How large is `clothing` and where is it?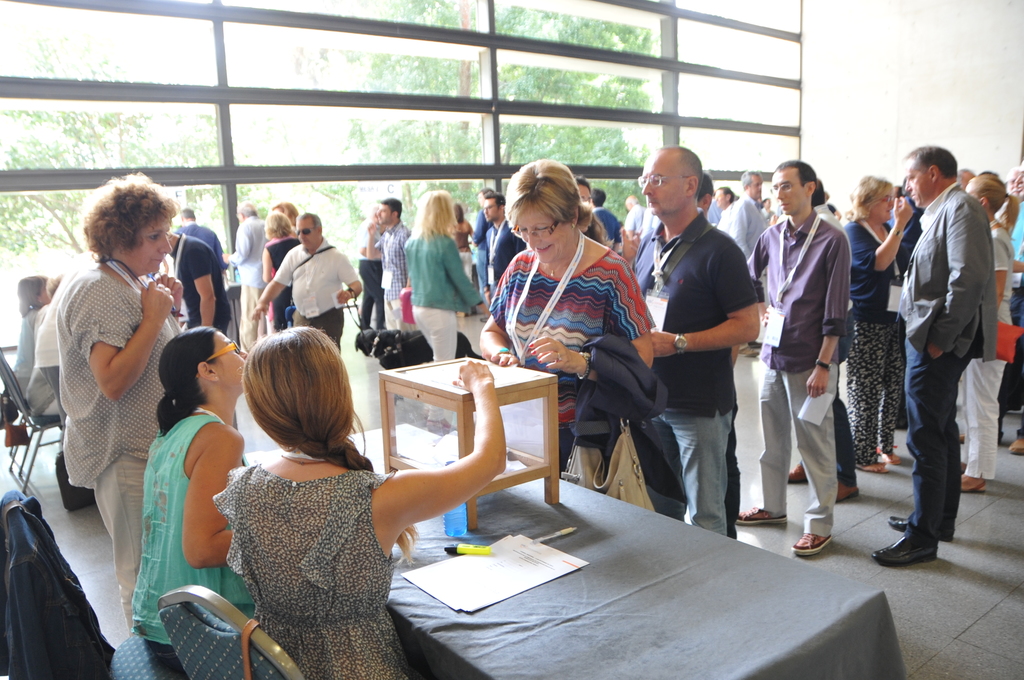
Bounding box: locate(196, 425, 415, 659).
